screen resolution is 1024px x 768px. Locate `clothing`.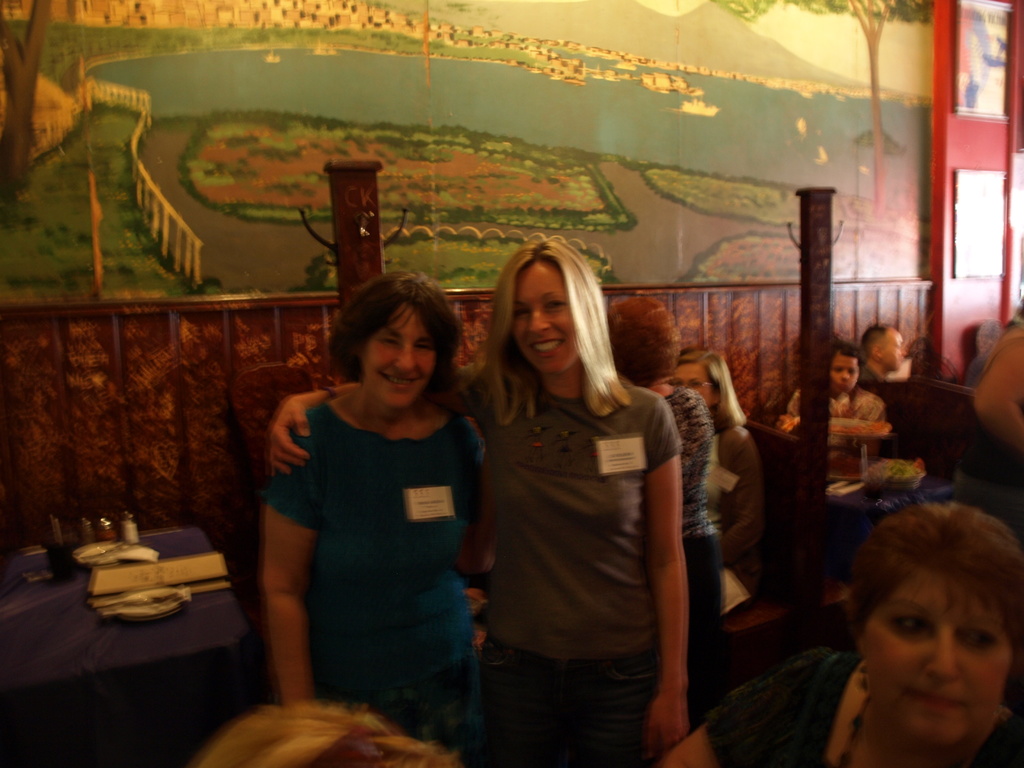
{"x1": 700, "y1": 421, "x2": 768, "y2": 622}.
